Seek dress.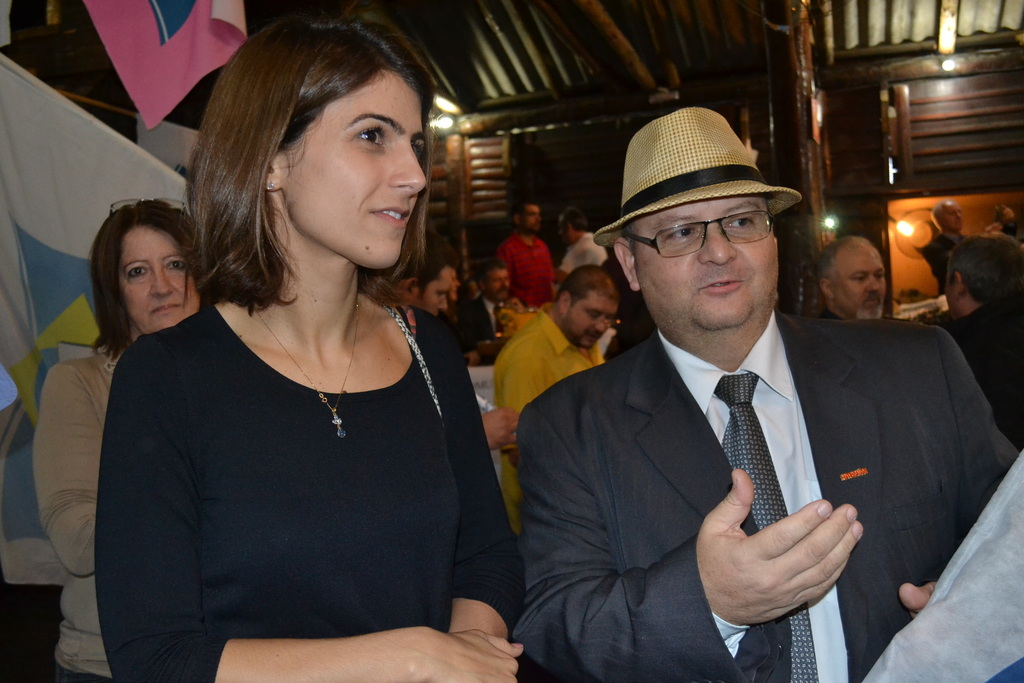
{"left": 93, "top": 304, "right": 526, "bottom": 682}.
